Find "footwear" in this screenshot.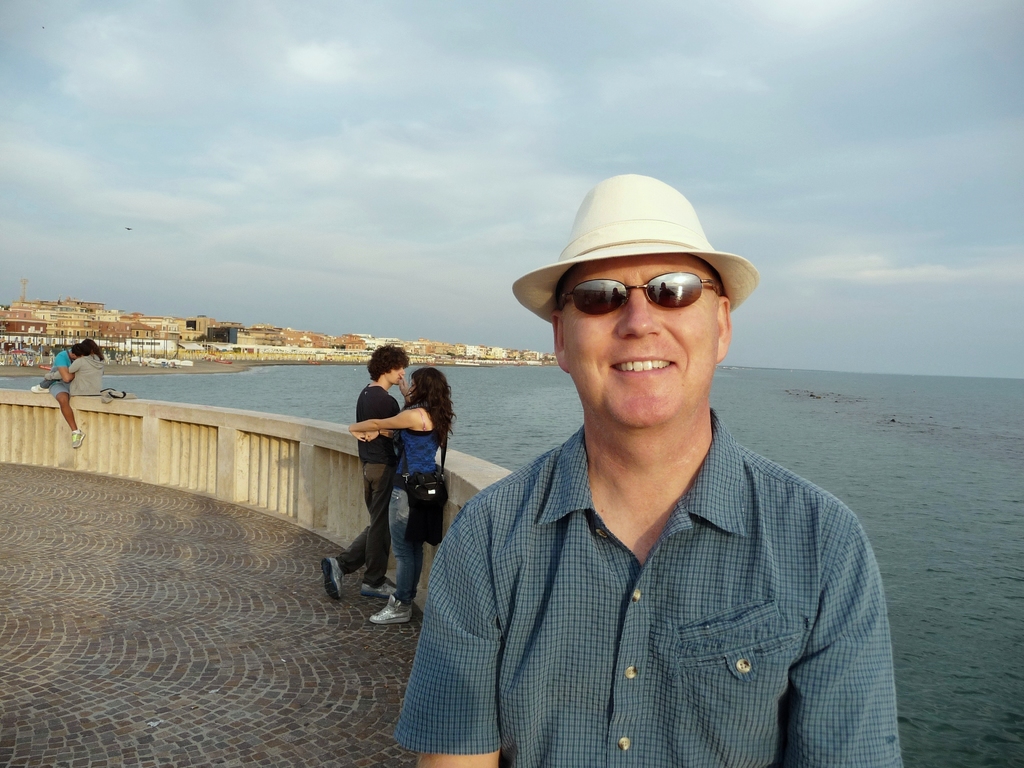
The bounding box for "footwear" is bbox=[25, 383, 56, 397].
